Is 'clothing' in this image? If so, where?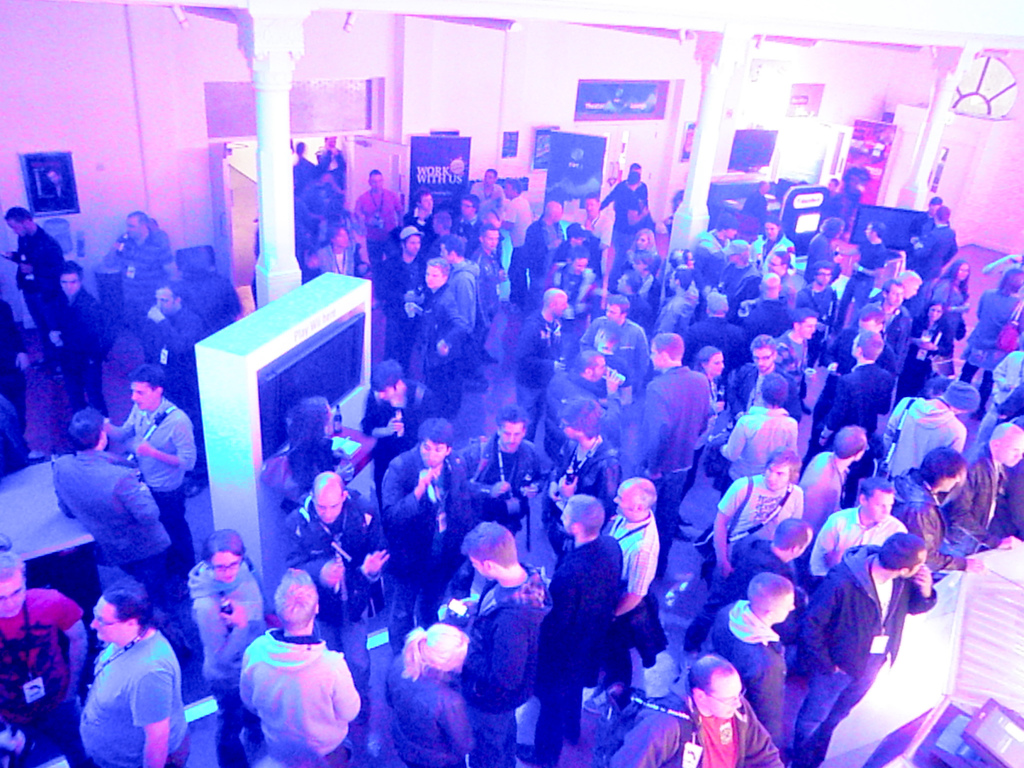
Yes, at {"x1": 2, "y1": 140, "x2": 1023, "y2": 767}.
